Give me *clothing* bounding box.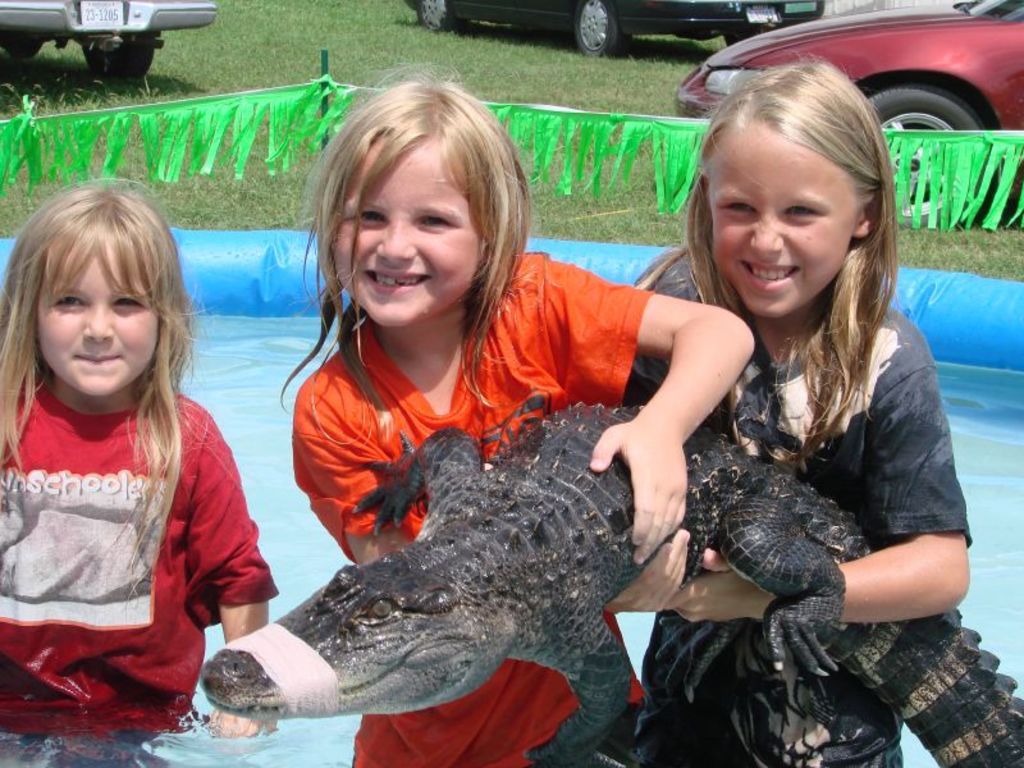
bbox(288, 248, 654, 767).
